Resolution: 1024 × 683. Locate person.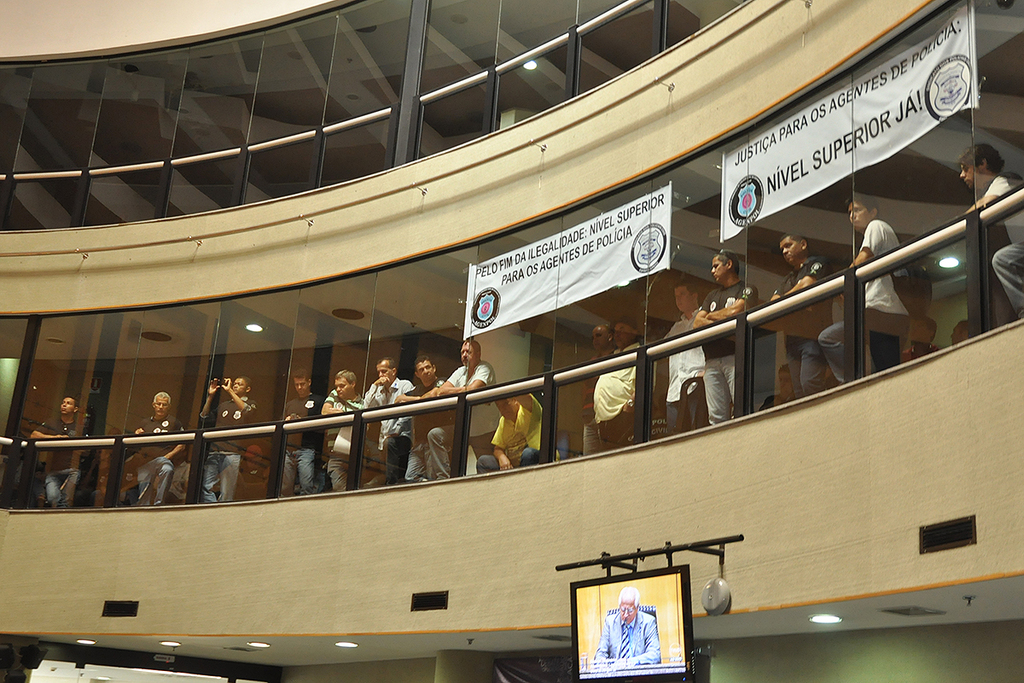
l=131, t=393, r=183, b=507.
